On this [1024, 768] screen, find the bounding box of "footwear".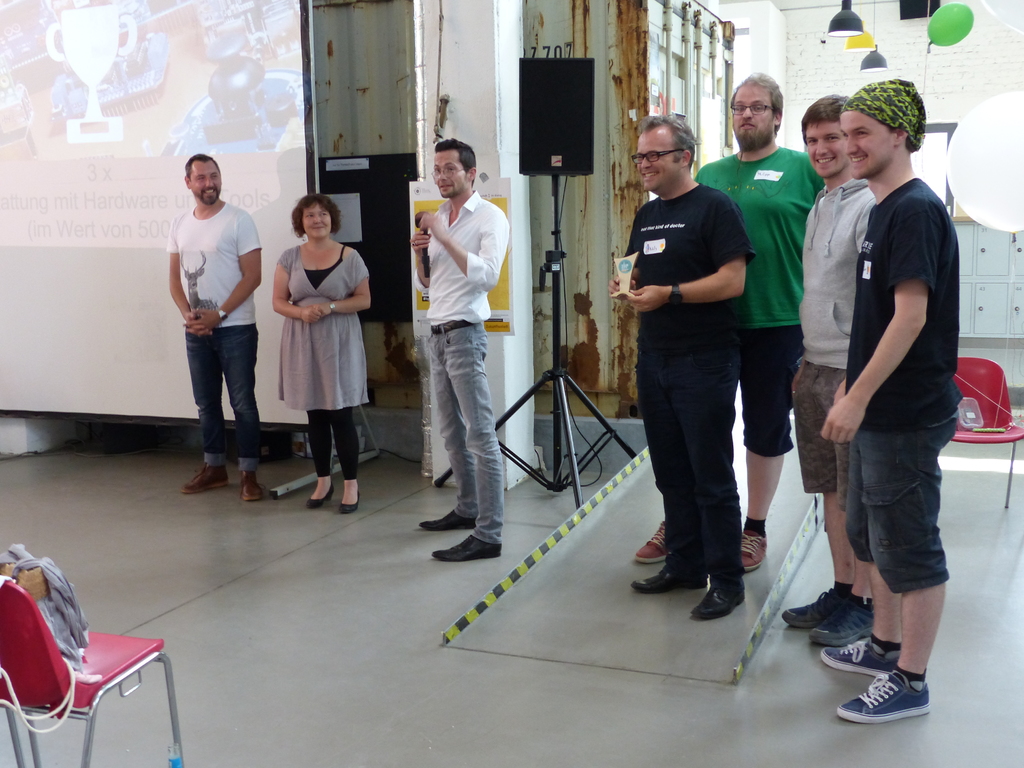
Bounding box: (left=740, top=522, right=776, bottom=576).
